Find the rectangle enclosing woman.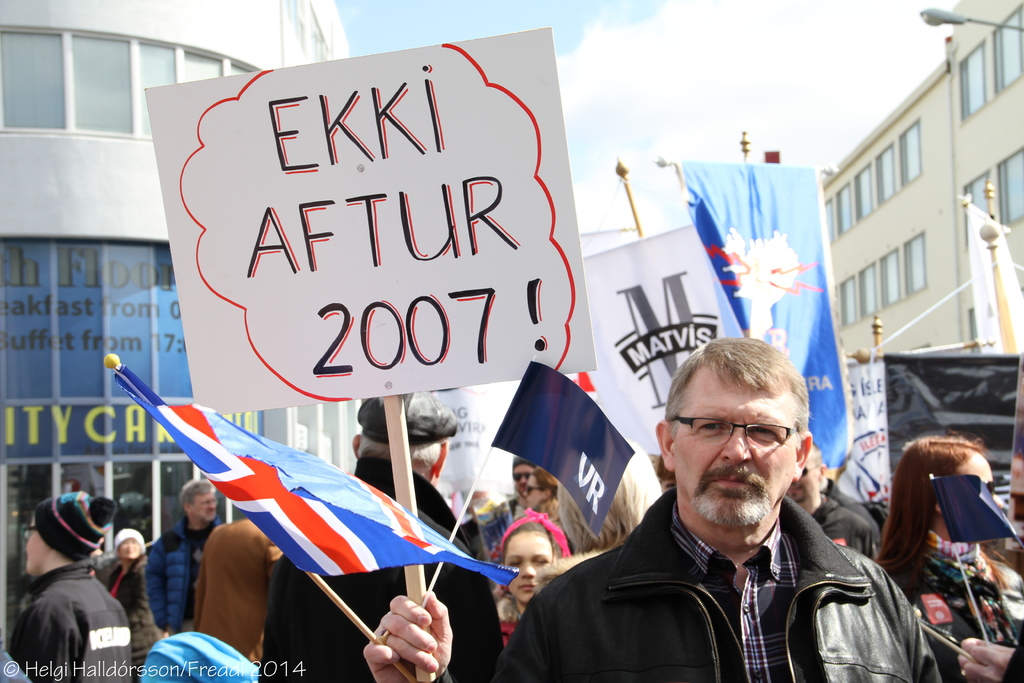
x1=496, y1=502, x2=572, y2=646.
